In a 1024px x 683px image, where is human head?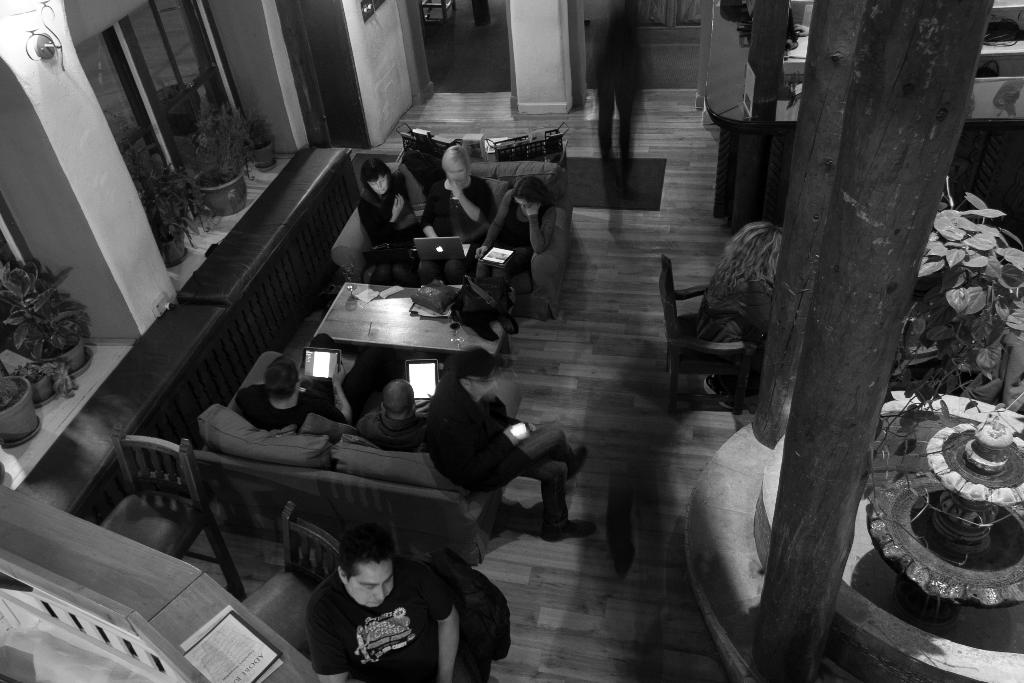
x1=358, y1=160, x2=393, y2=194.
